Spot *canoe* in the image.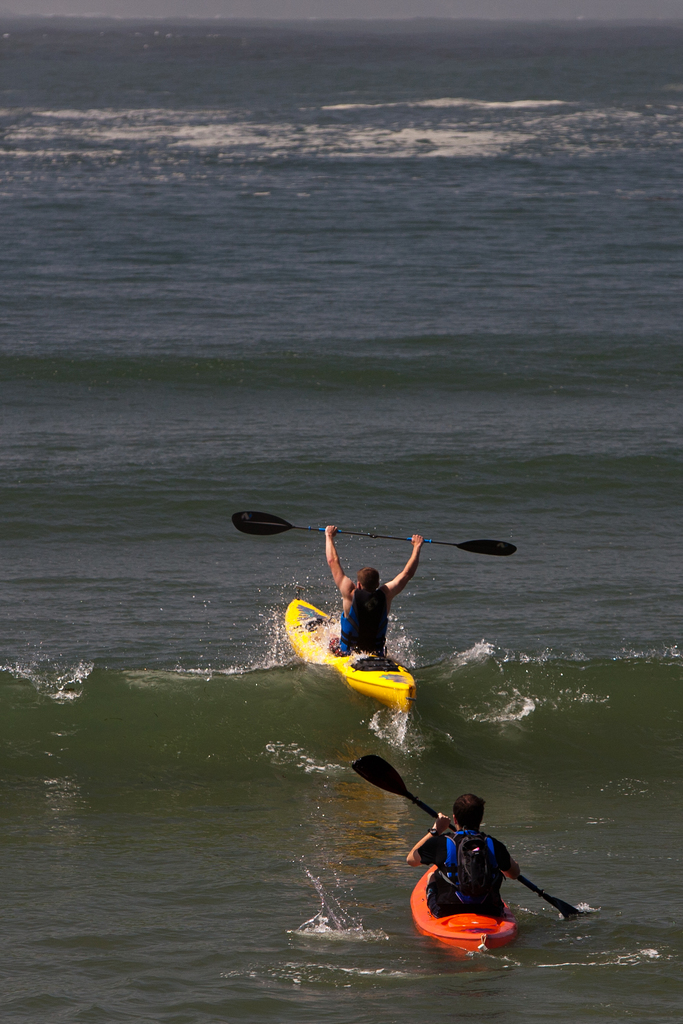
*canoe* found at select_region(409, 861, 516, 961).
